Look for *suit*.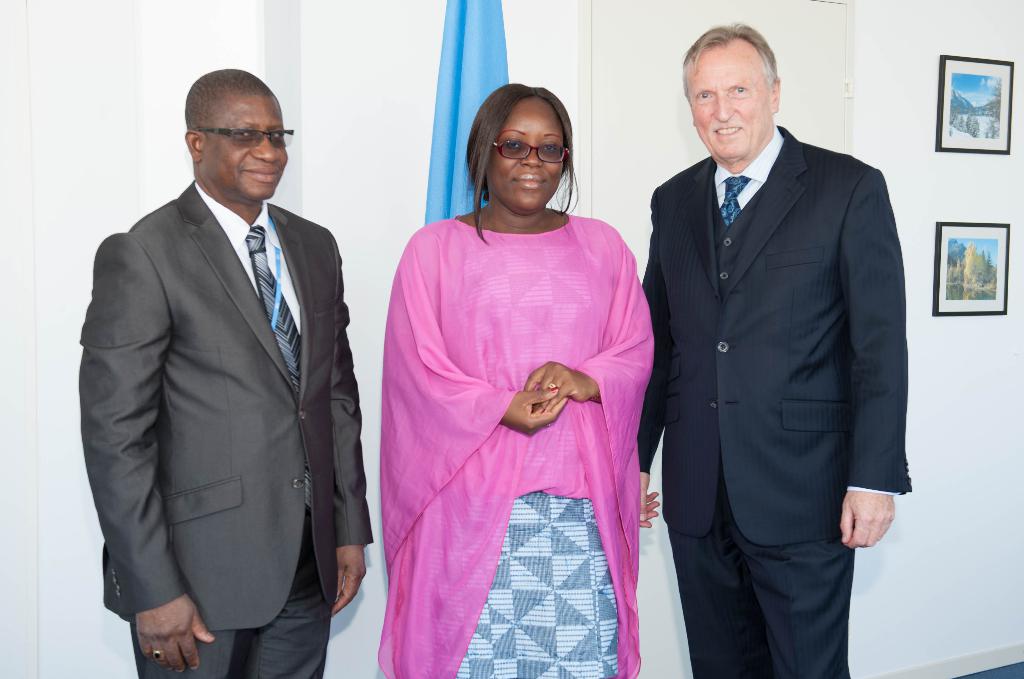
Found: 79:178:372:678.
